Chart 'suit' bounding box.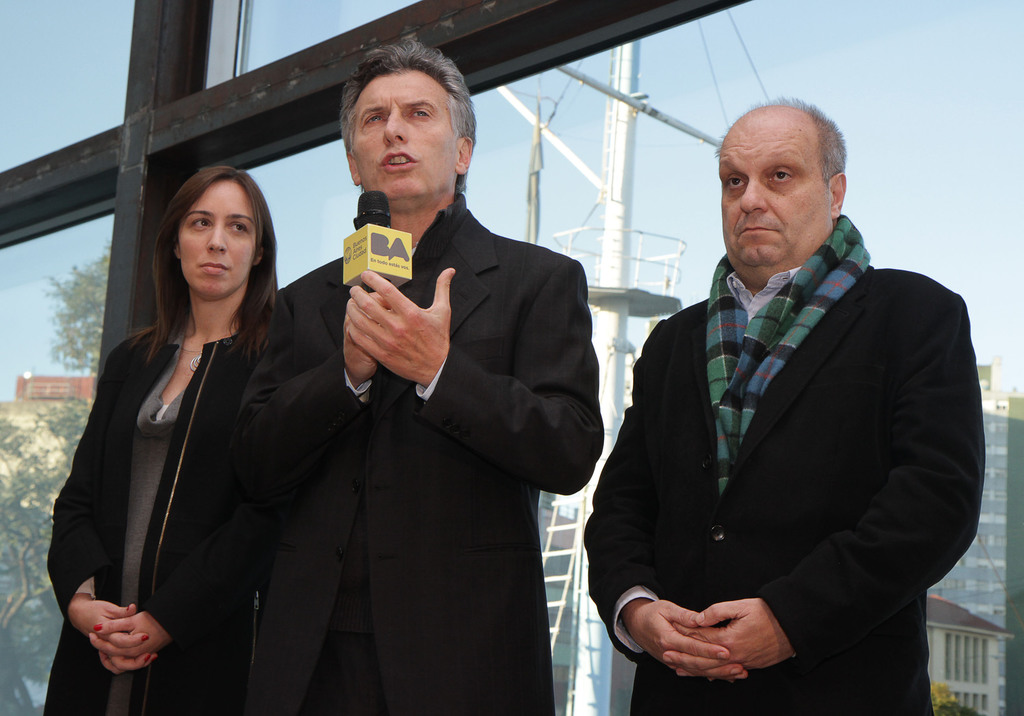
Charted: rect(47, 323, 271, 715).
